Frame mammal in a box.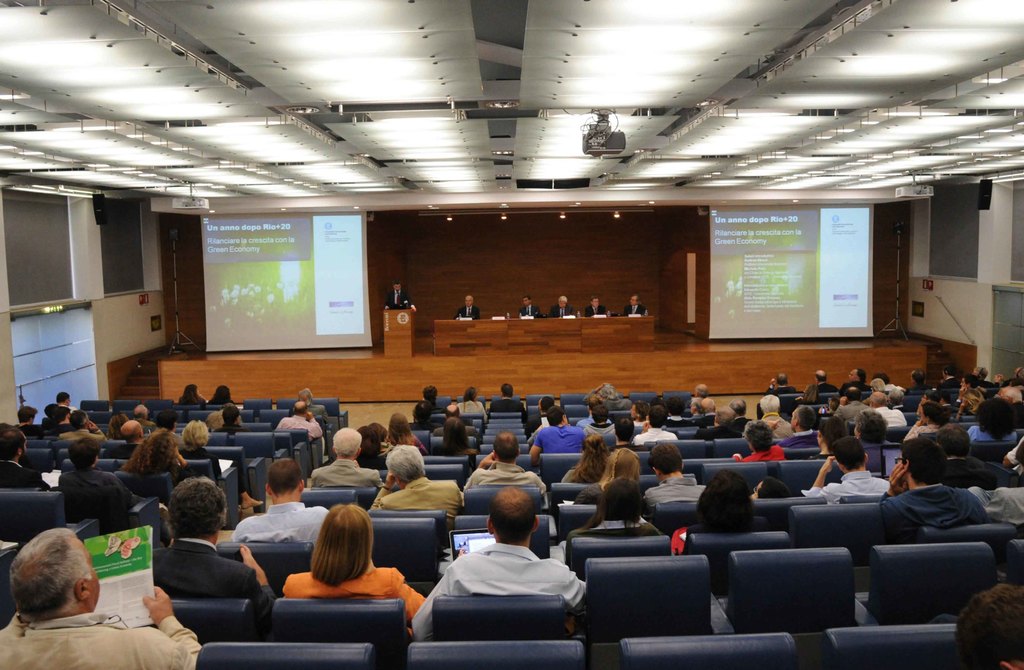
147, 470, 277, 630.
